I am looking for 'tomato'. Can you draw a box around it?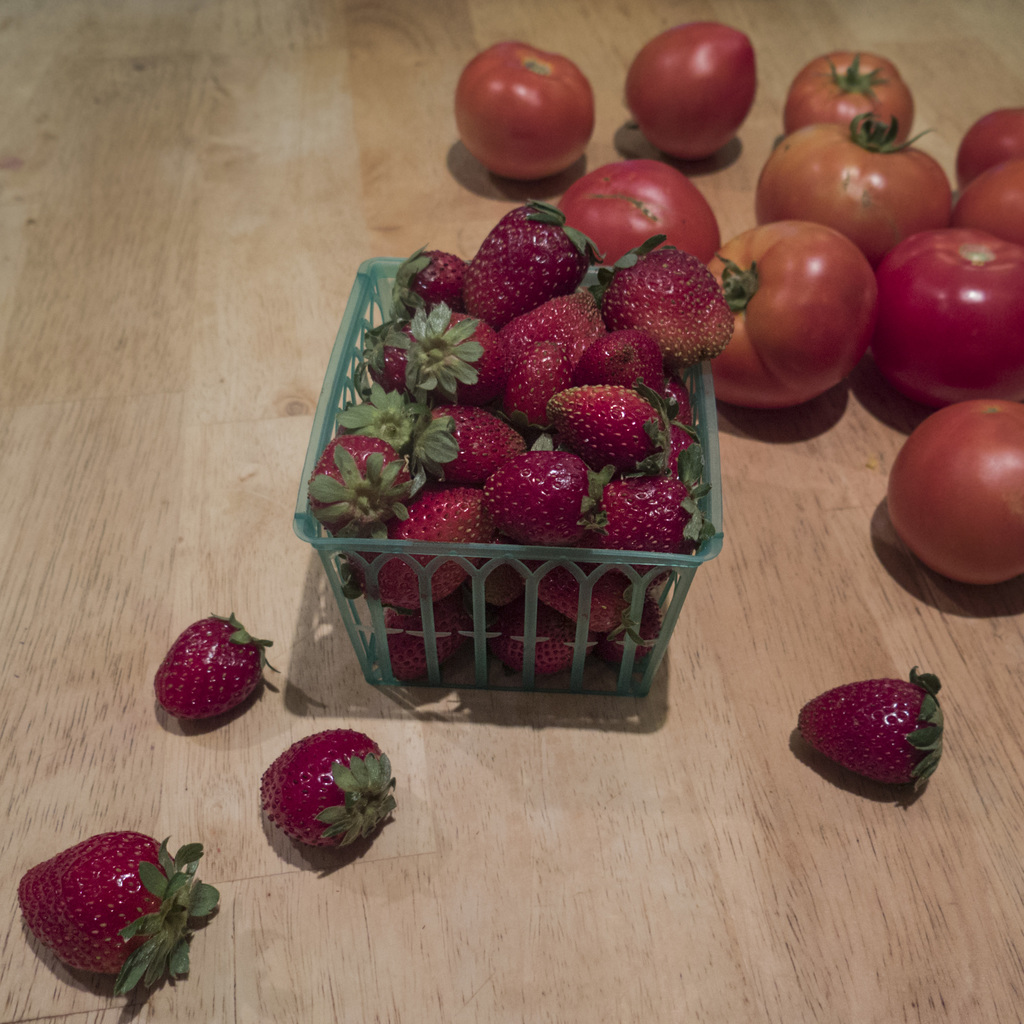
Sure, the bounding box is bbox=(621, 22, 767, 168).
